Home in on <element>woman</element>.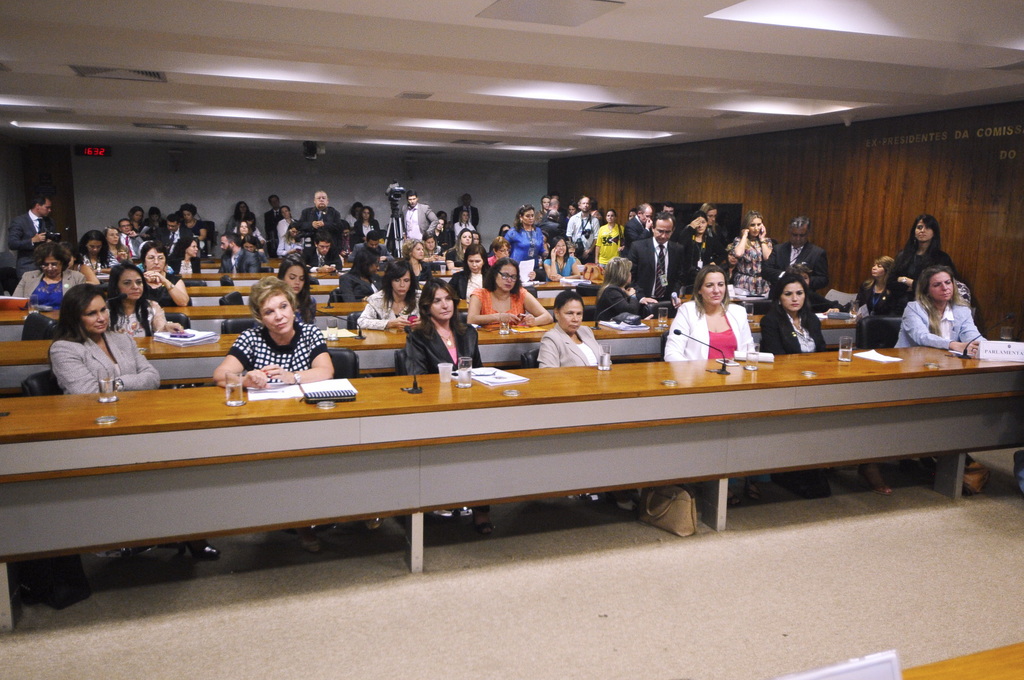
Homed in at bbox(535, 290, 643, 517).
